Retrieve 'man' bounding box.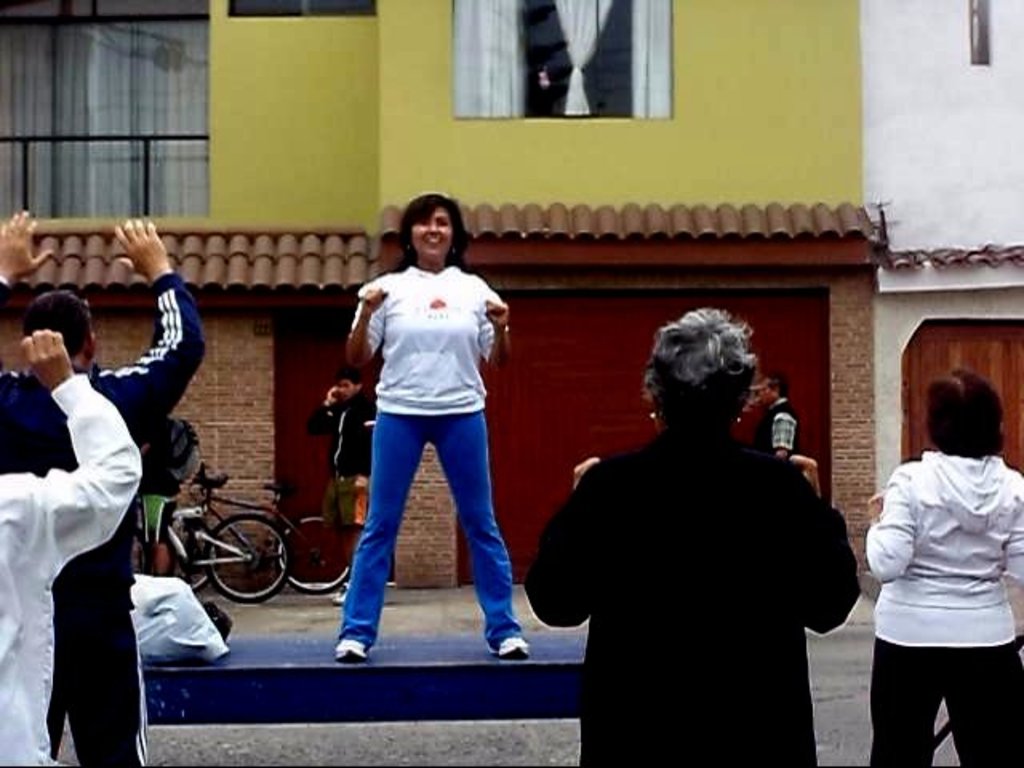
Bounding box: [0,328,142,766].
